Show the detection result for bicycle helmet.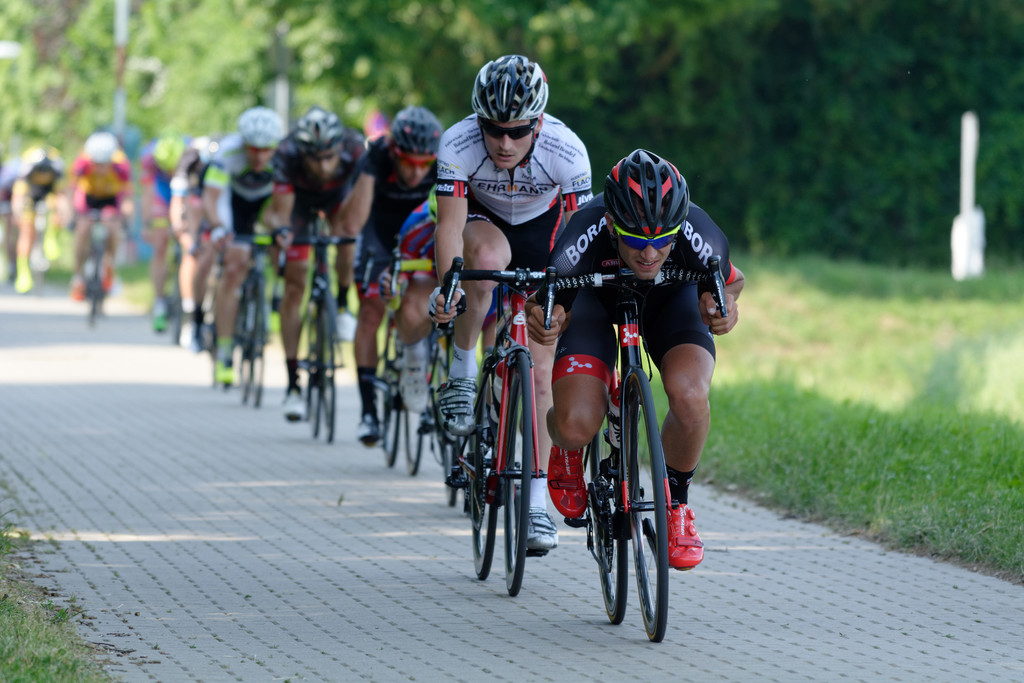
(x1=289, y1=103, x2=345, y2=155).
